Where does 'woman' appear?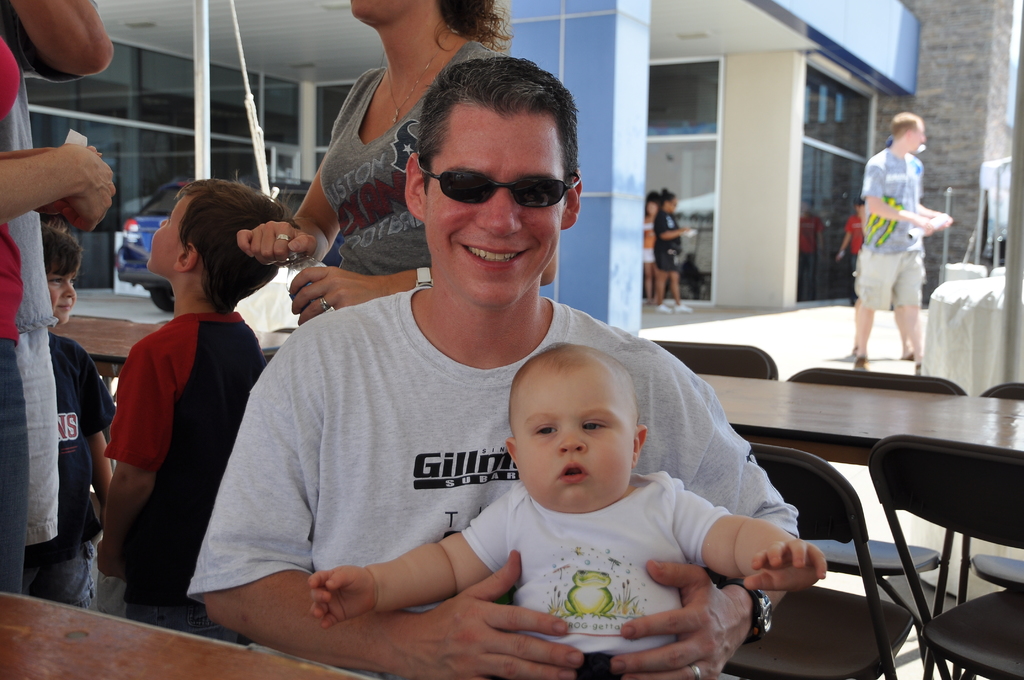
Appears at left=655, top=188, right=696, bottom=311.
